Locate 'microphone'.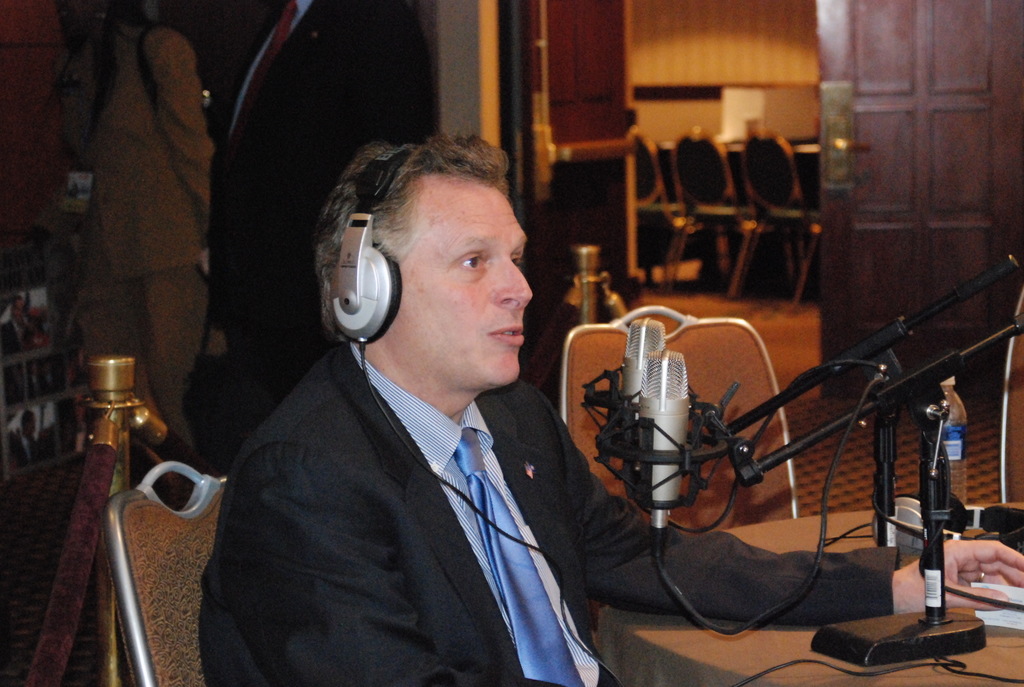
Bounding box: l=636, t=347, r=690, b=510.
